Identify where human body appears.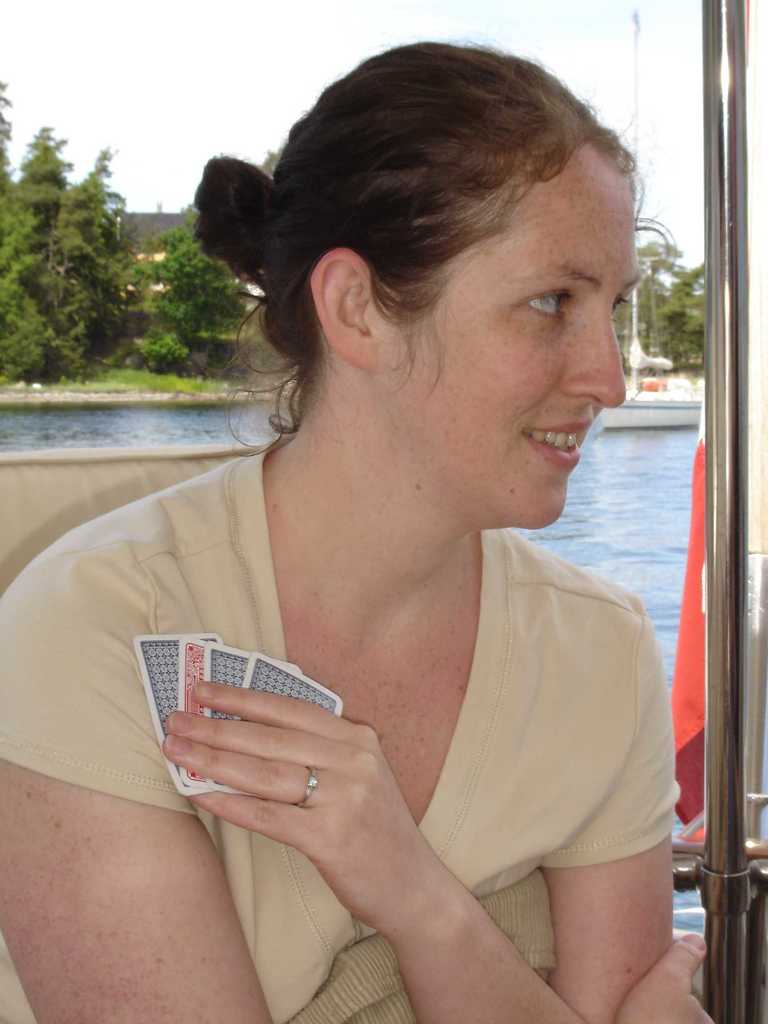
Appears at rect(0, 35, 713, 1023).
